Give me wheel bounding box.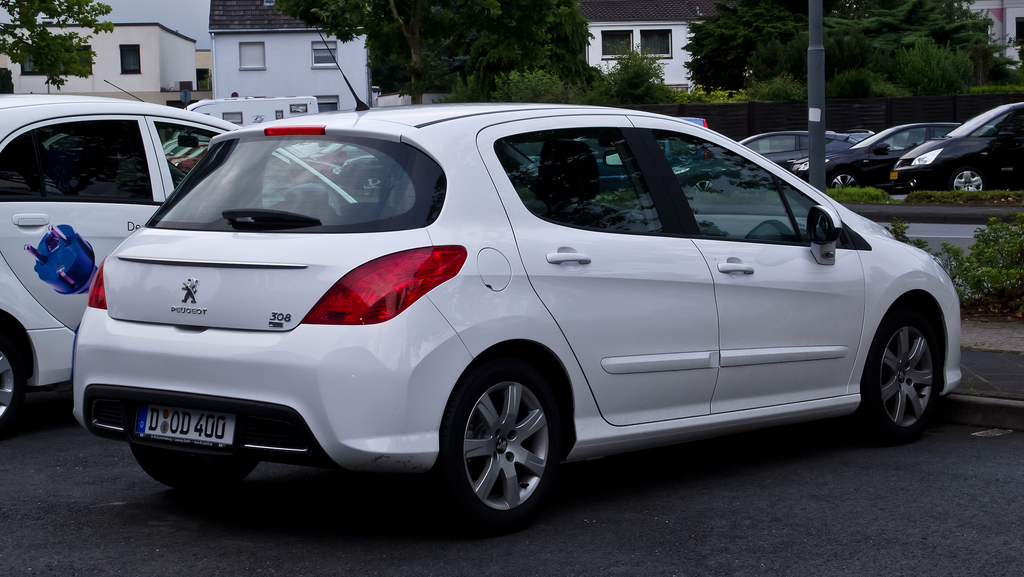
locate(0, 321, 29, 435).
